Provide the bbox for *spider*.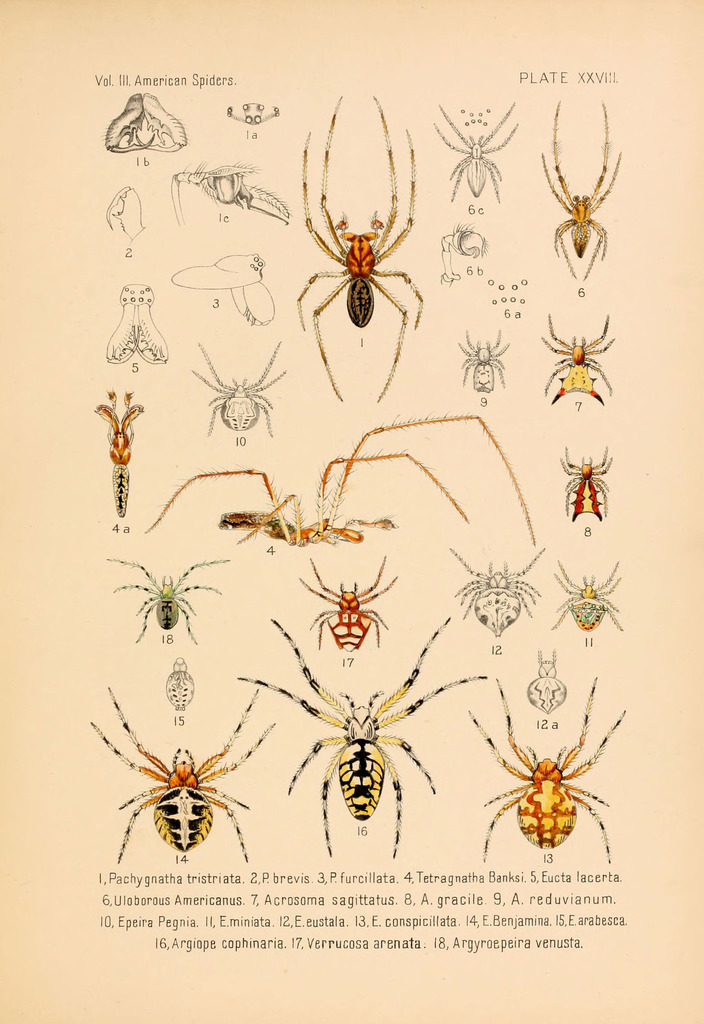
[left=184, top=344, right=294, bottom=438].
